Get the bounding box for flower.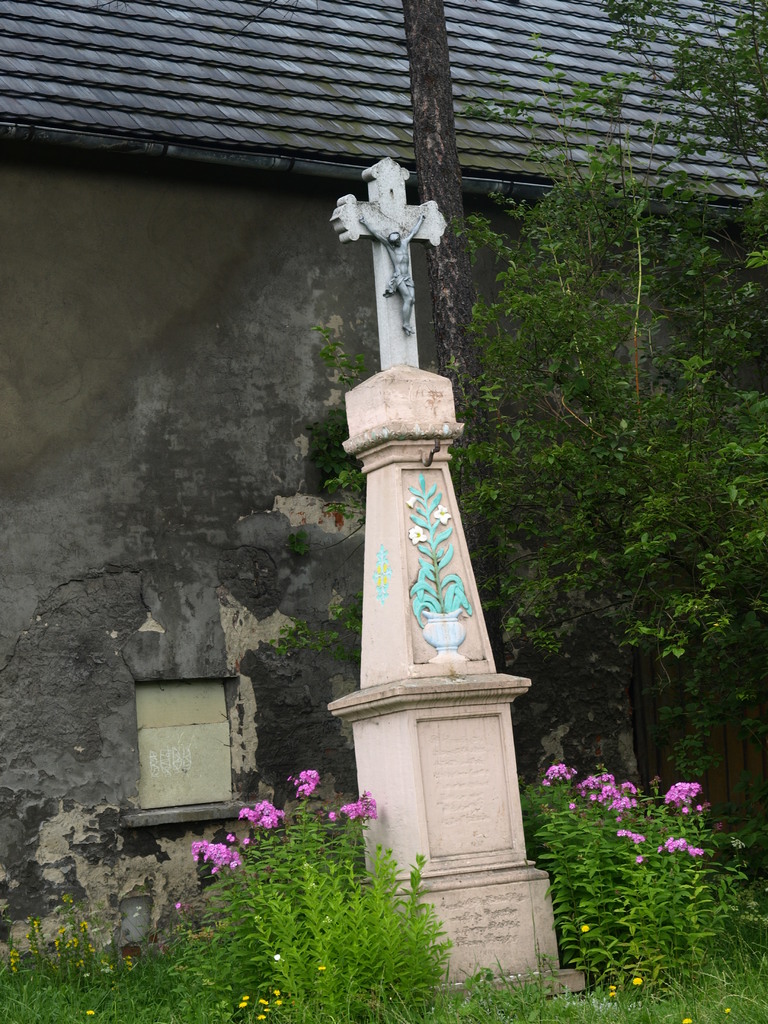
Rect(538, 760, 641, 851).
